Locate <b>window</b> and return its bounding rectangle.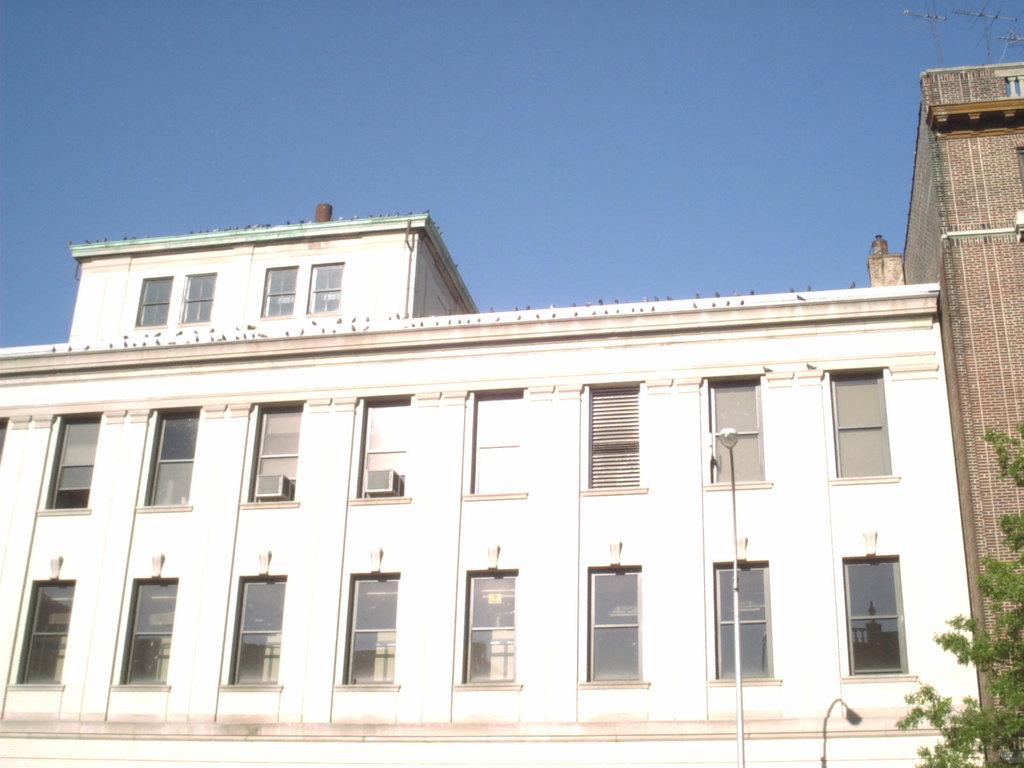
{"x1": 826, "y1": 372, "x2": 888, "y2": 476}.
